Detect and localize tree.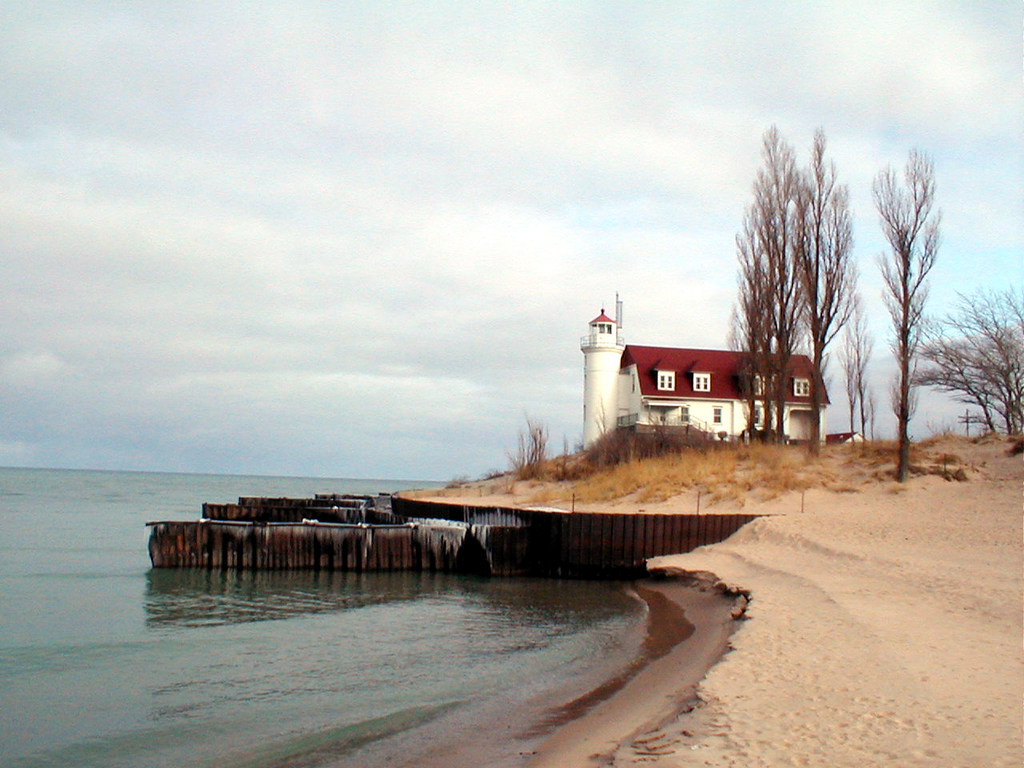
Localized at select_region(725, 127, 781, 458).
